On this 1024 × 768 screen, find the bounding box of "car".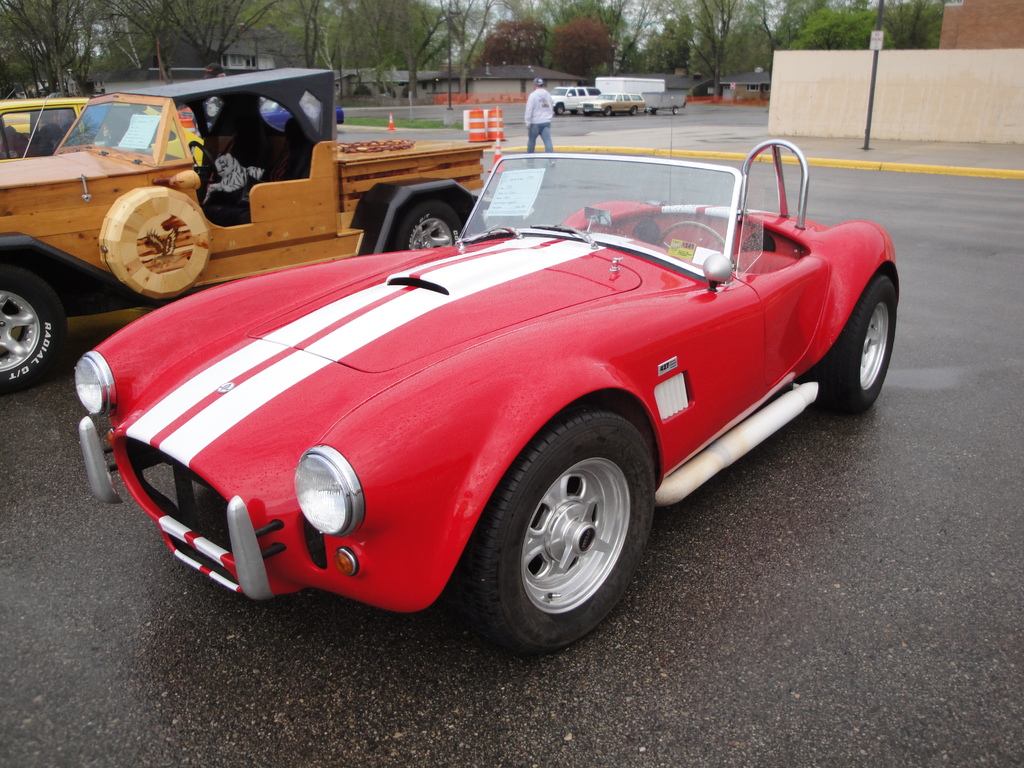
Bounding box: 44 145 938 650.
